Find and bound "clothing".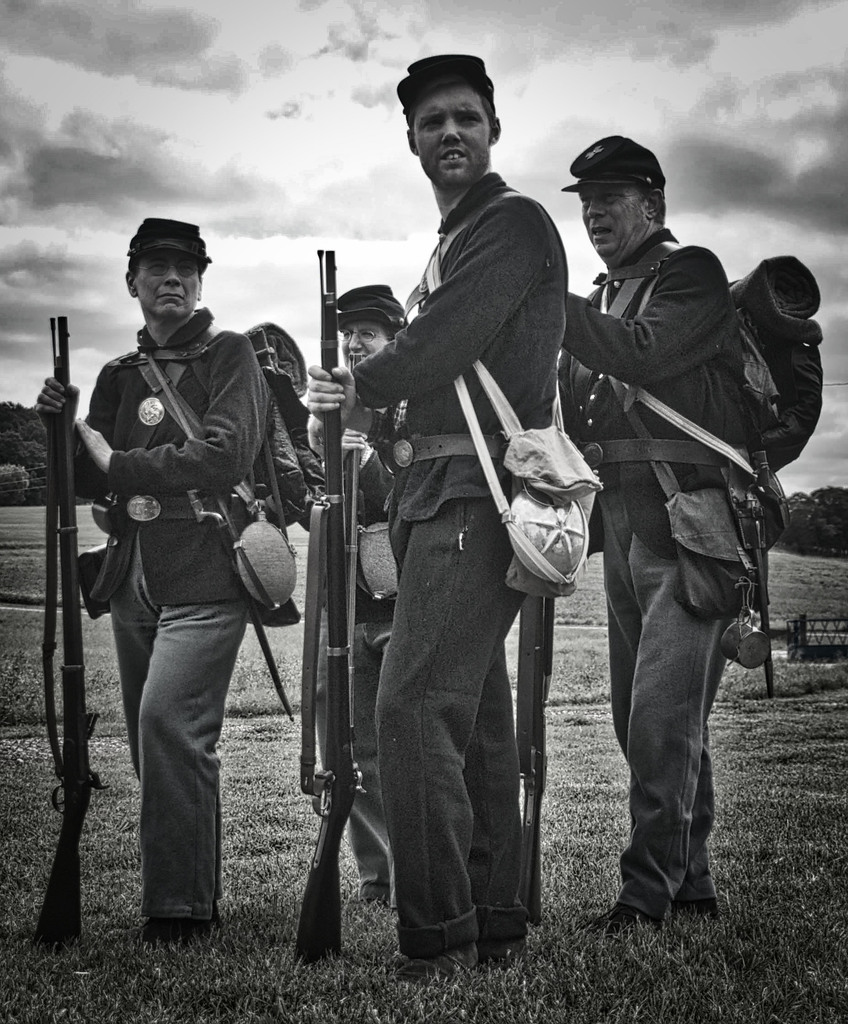
Bound: left=562, top=230, right=756, bottom=923.
